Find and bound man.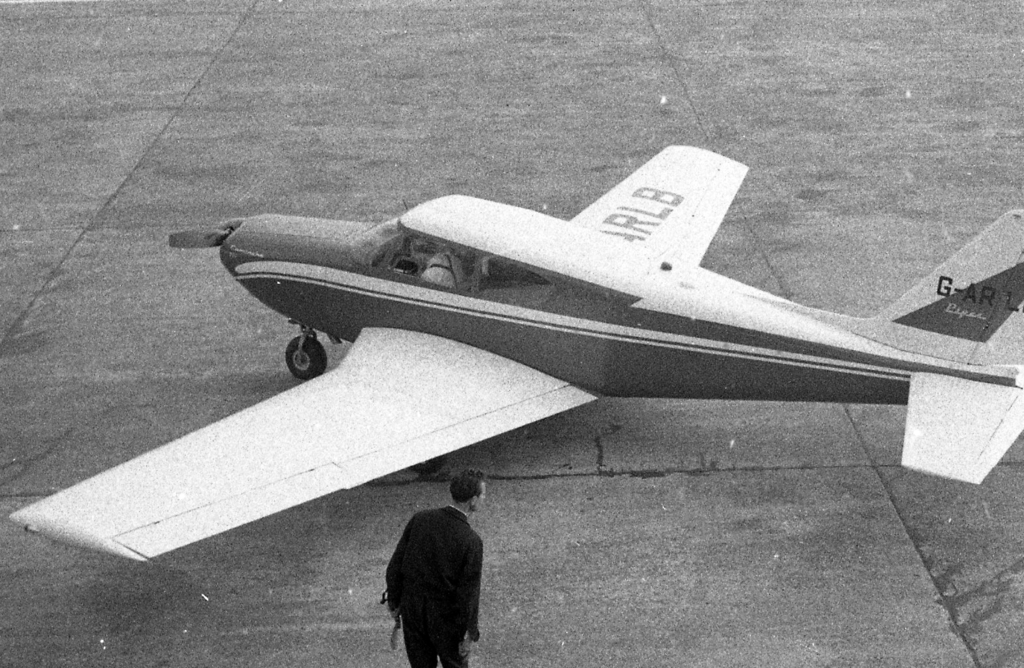
Bound: 383 468 493 667.
